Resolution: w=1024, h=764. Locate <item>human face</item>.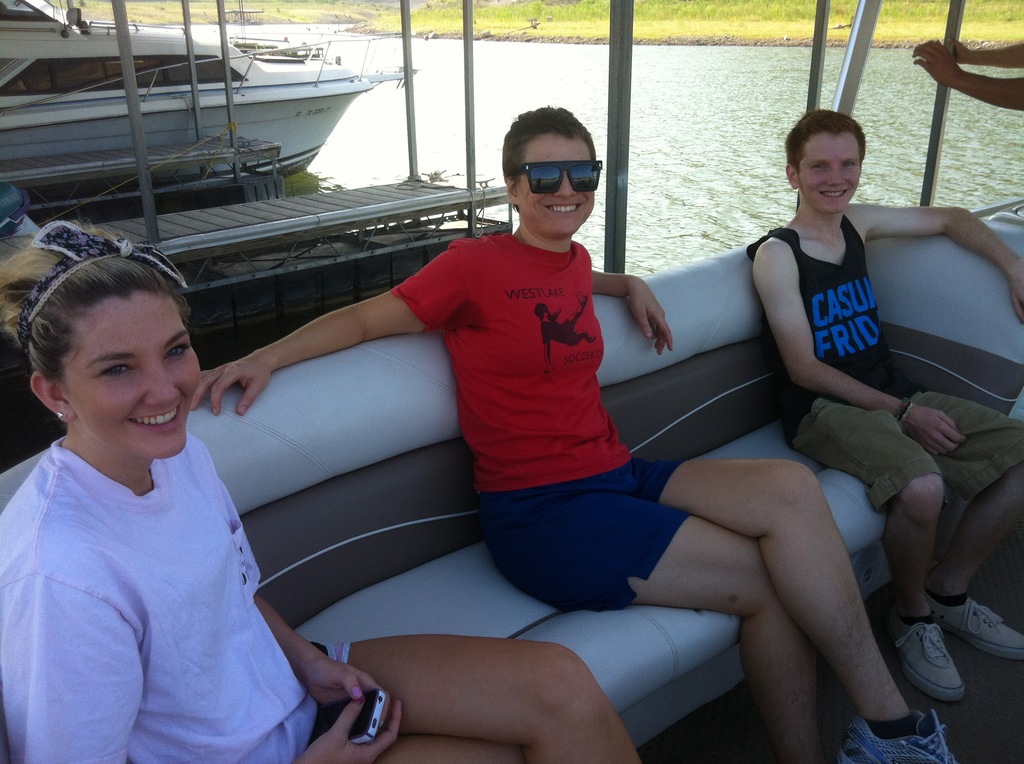
(left=520, top=136, right=612, bottom=241).
